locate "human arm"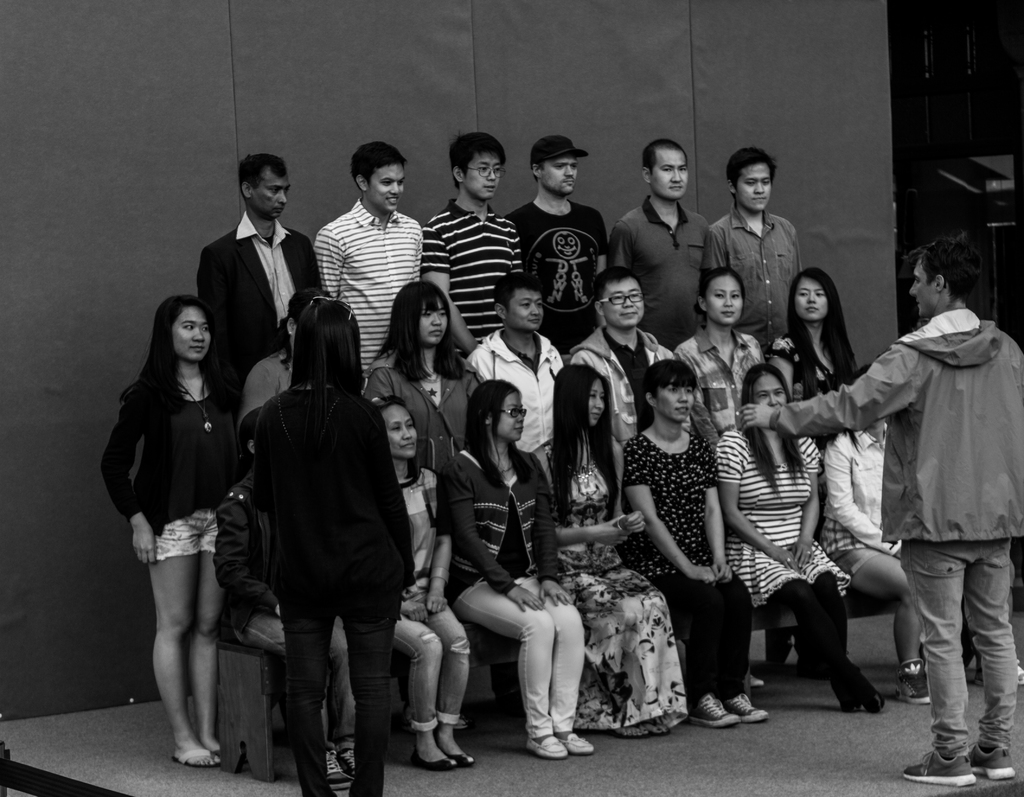
{"left": 420, "top": 228, "right": 479, "bottom": 360}
